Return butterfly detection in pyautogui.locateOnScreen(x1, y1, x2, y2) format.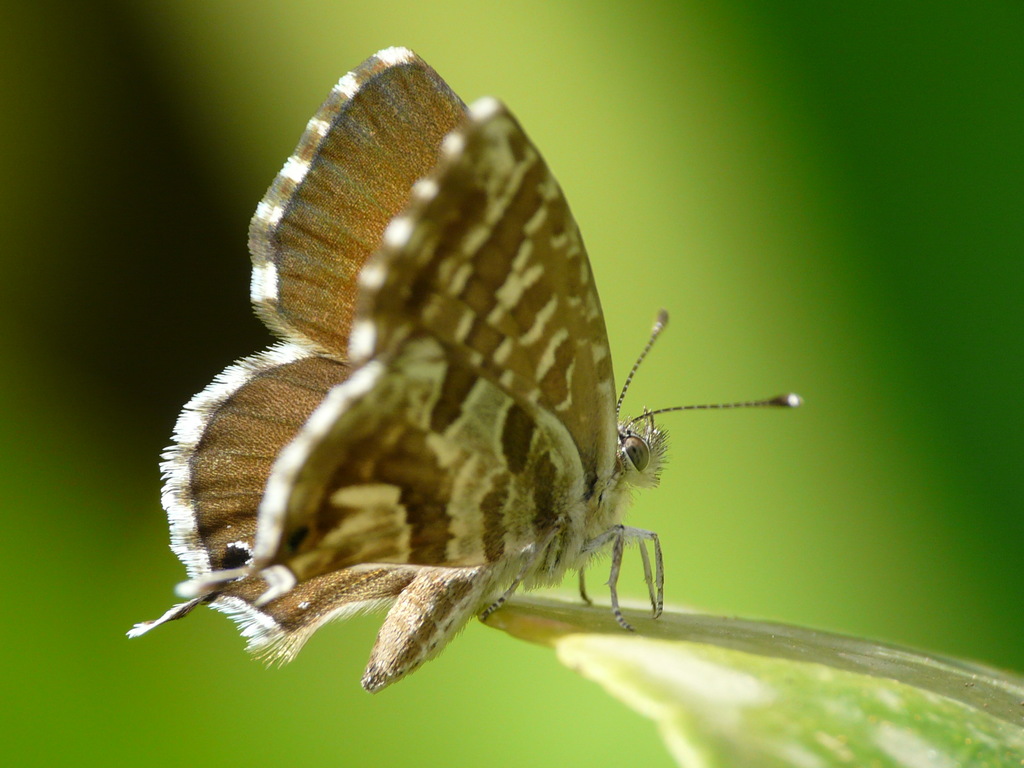
pyautogui.locateOnScreen(146, 54, 817, 705).
